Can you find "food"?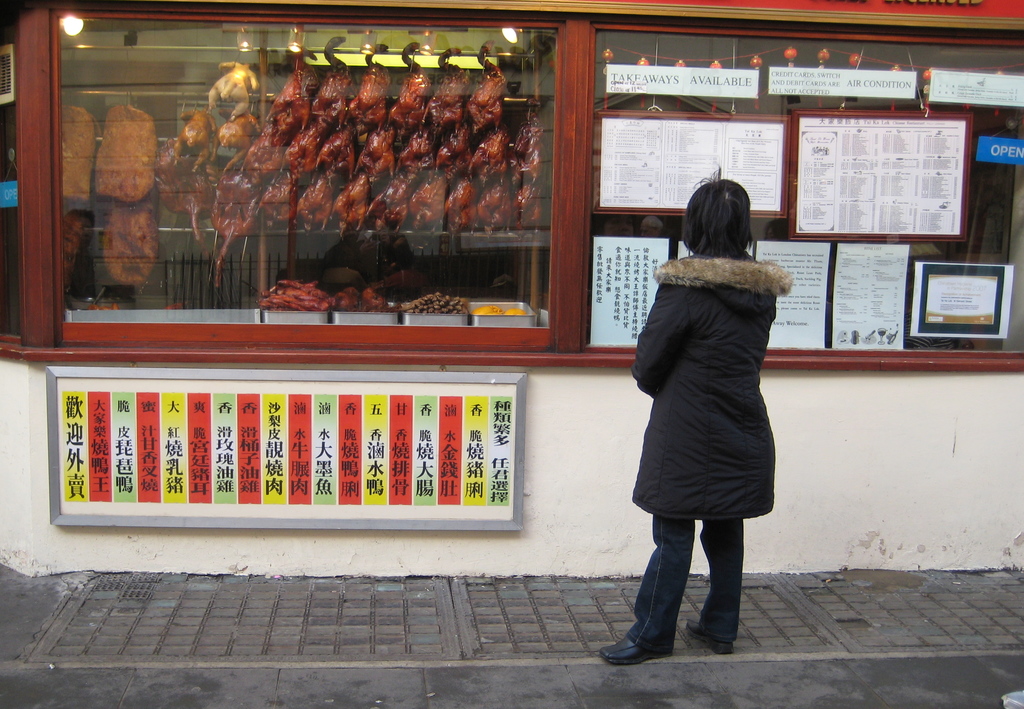
Yes, bounding box: 209/109/264/169.
